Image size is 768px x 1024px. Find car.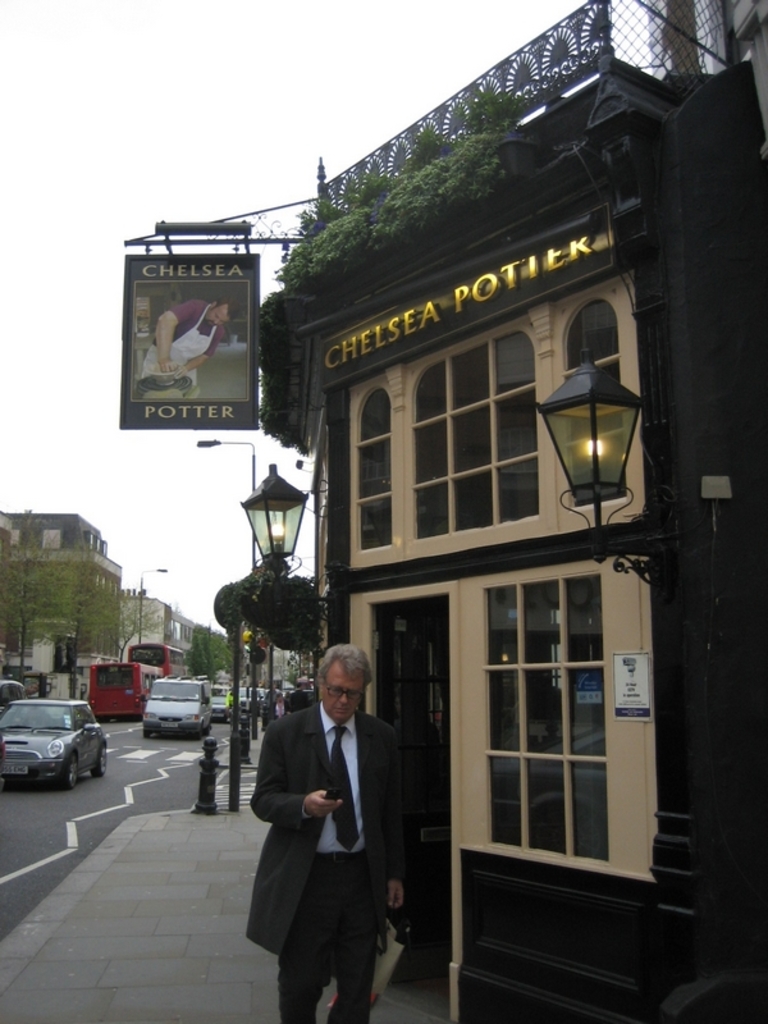
238/681/247/705.
